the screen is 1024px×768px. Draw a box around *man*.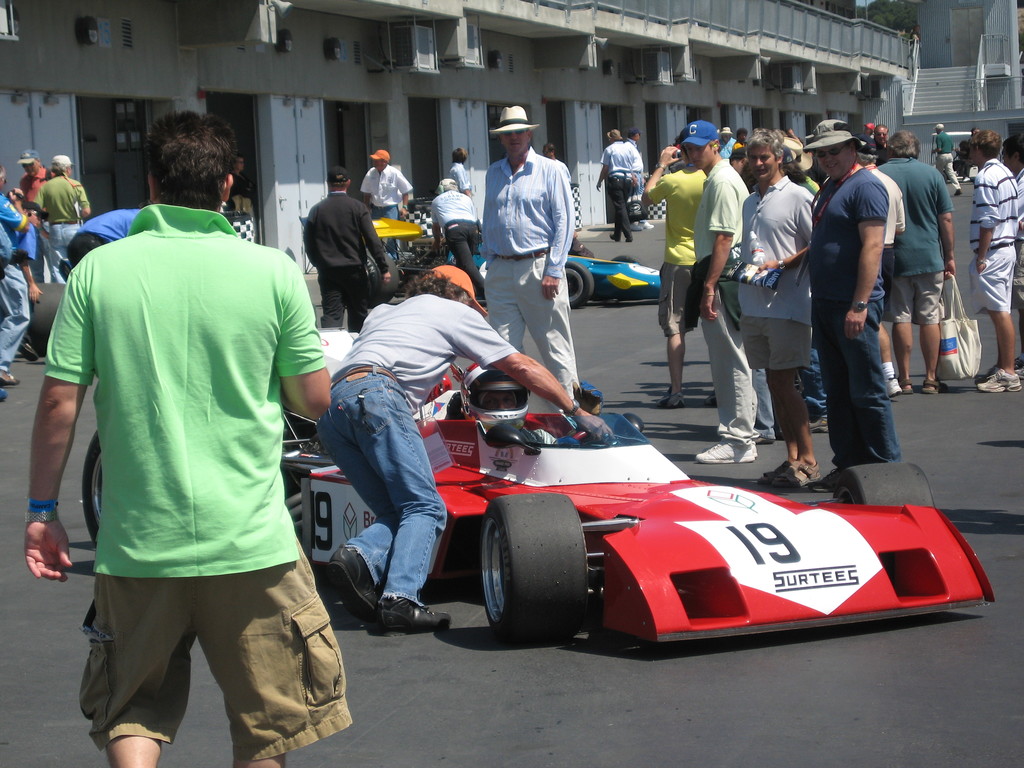
(547, 145, 554, 161).
